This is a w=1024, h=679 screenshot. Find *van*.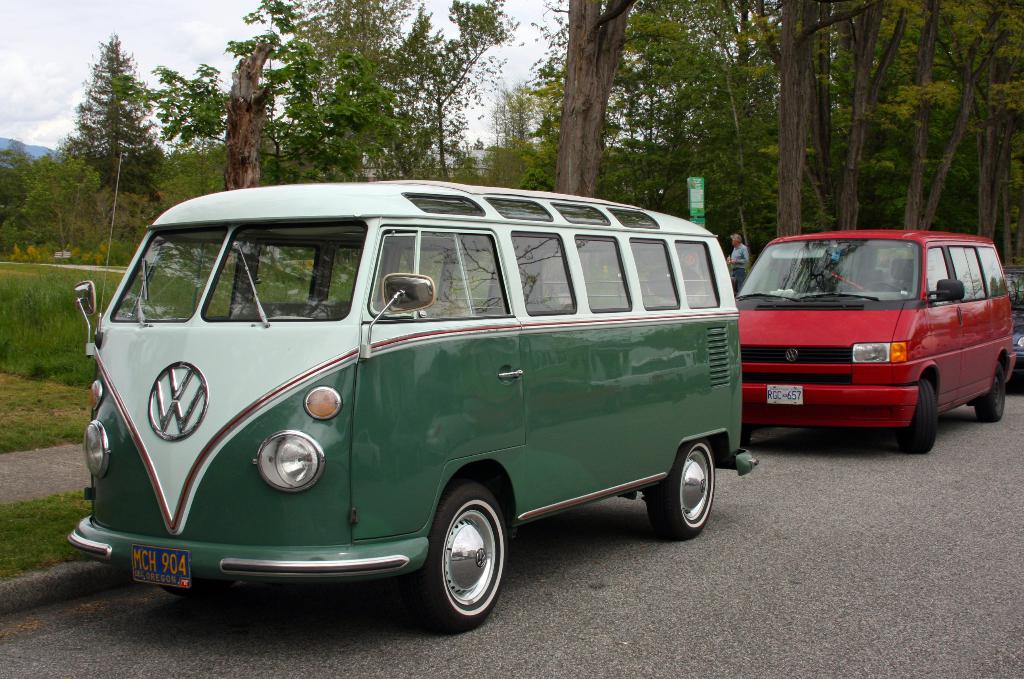
Bounding box: box(736, 229, 1021, 454).
